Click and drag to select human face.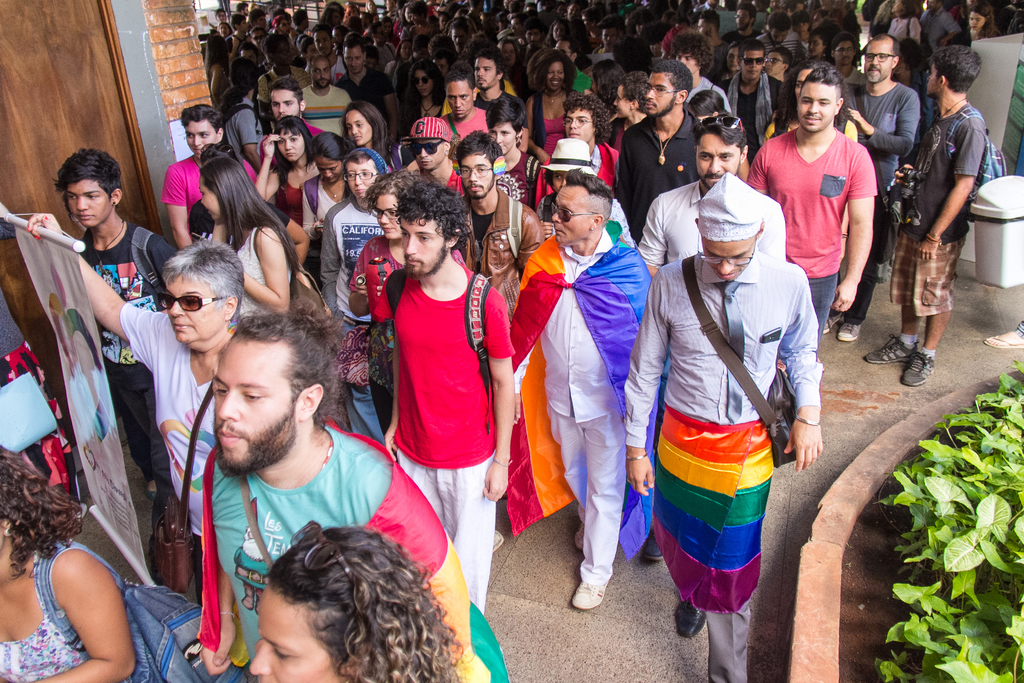
Selection: select_region(700, 234, 754, 280).
